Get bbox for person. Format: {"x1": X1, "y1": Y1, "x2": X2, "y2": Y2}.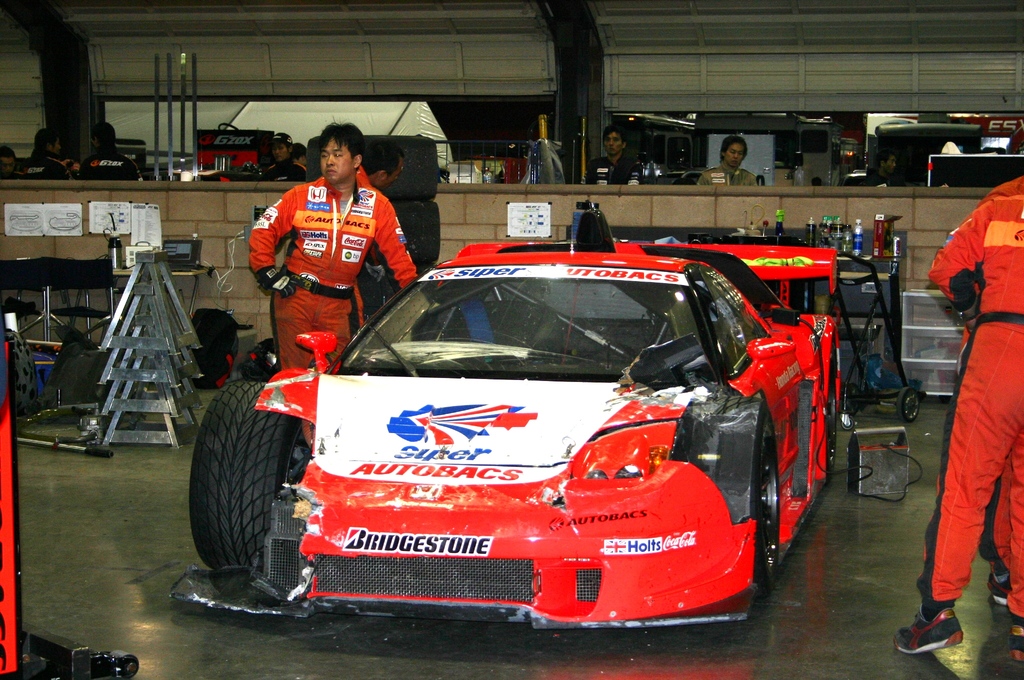
{"x1": 20, "y1": 127, "x2": 73, "y2": 182}.
